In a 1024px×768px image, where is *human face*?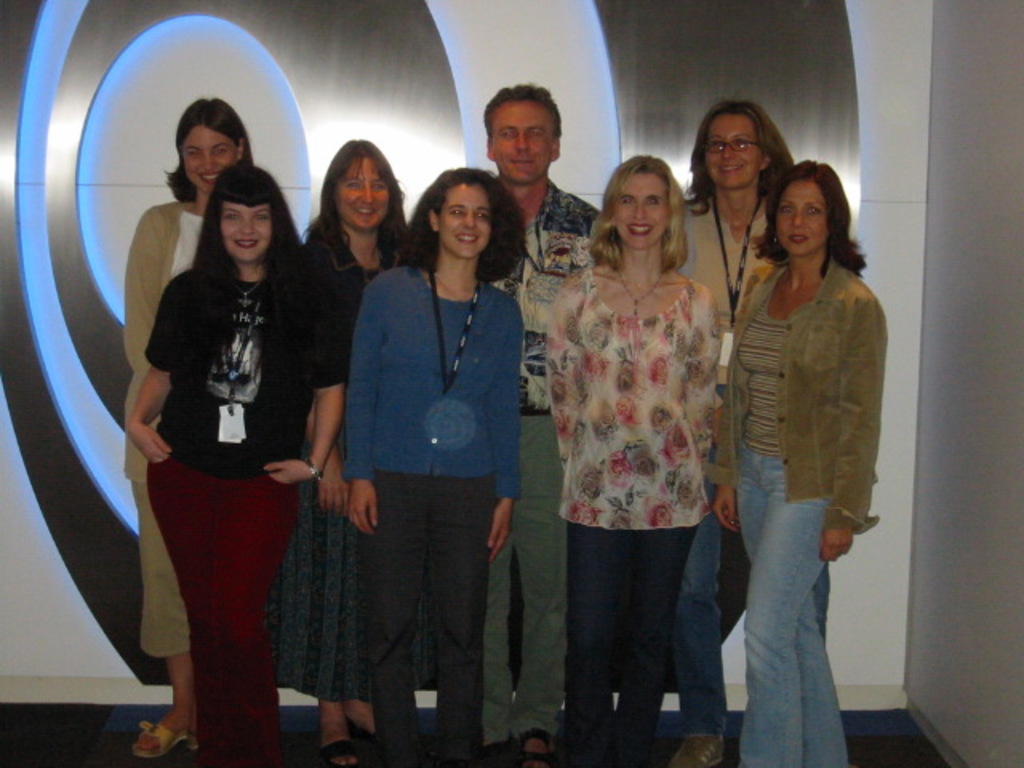
box=[334, 157, 389, 230].
